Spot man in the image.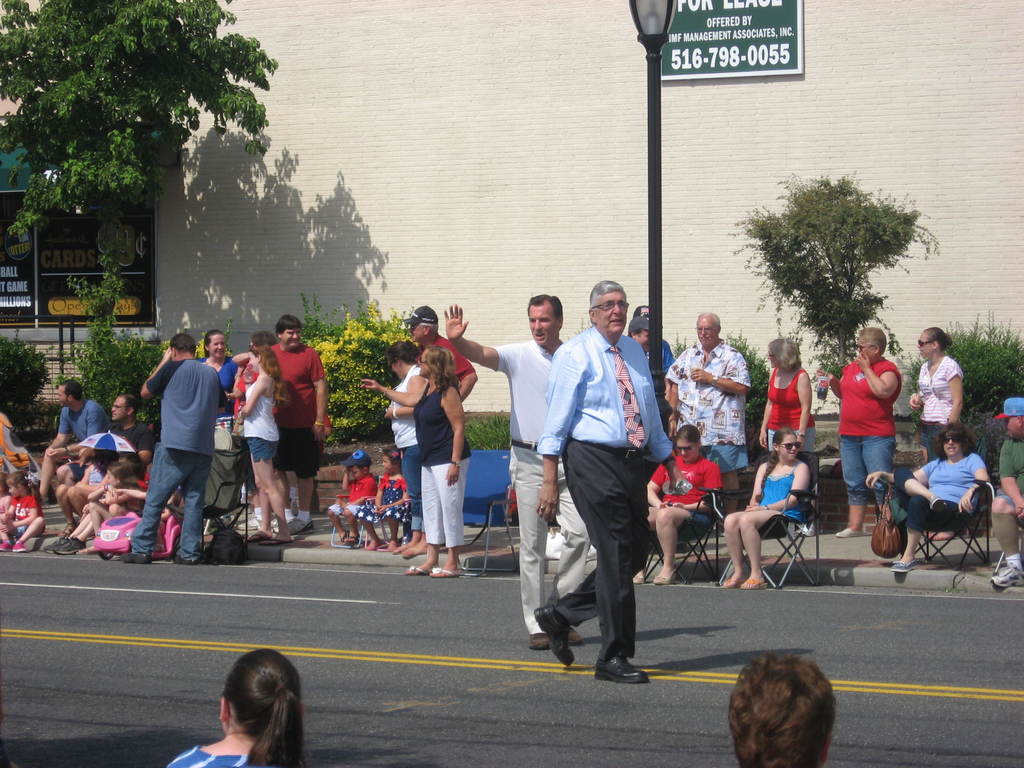
man found at box=[993, 400, 1023, 589].
